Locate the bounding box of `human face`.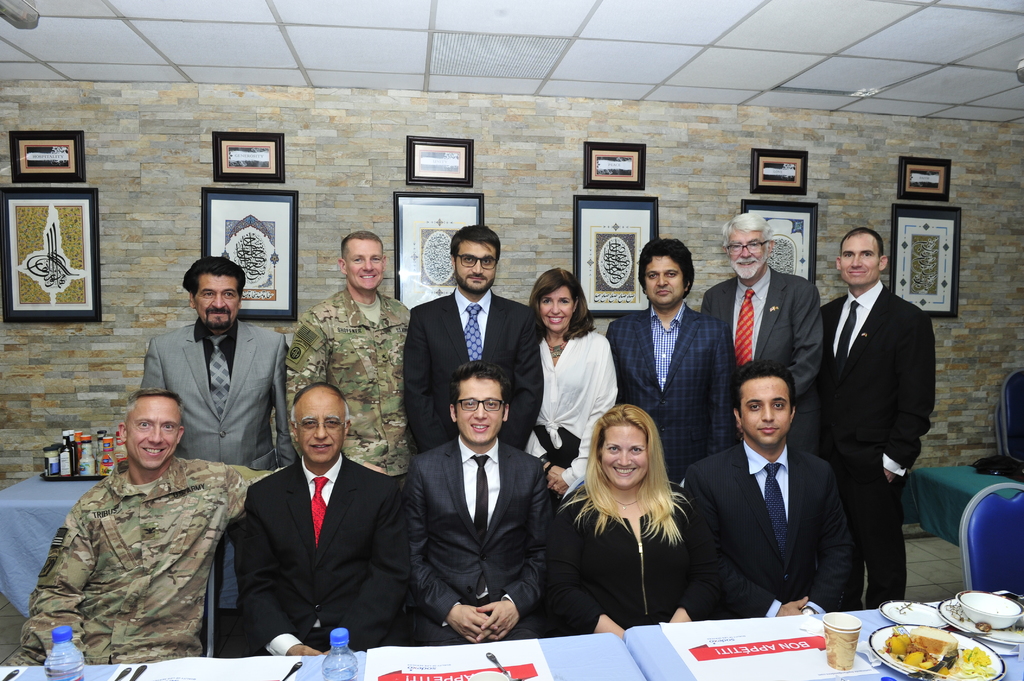
Bounding box: select_region(538, 287, 571, 335).
